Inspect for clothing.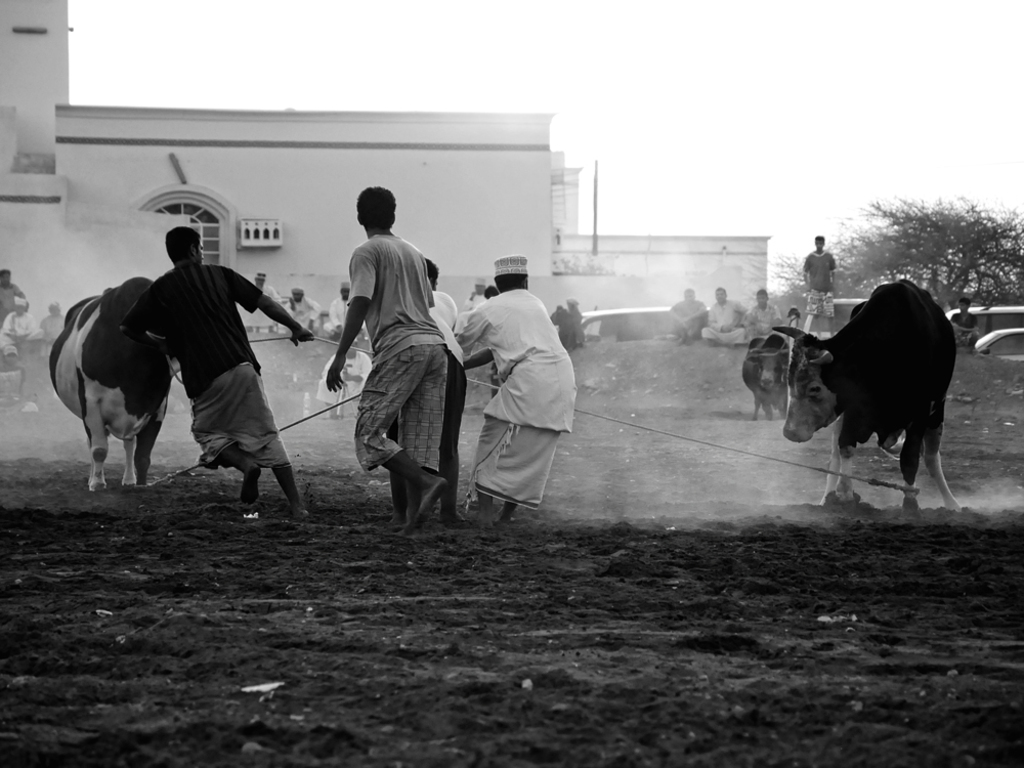
Inspection: [798,242,839,327].
